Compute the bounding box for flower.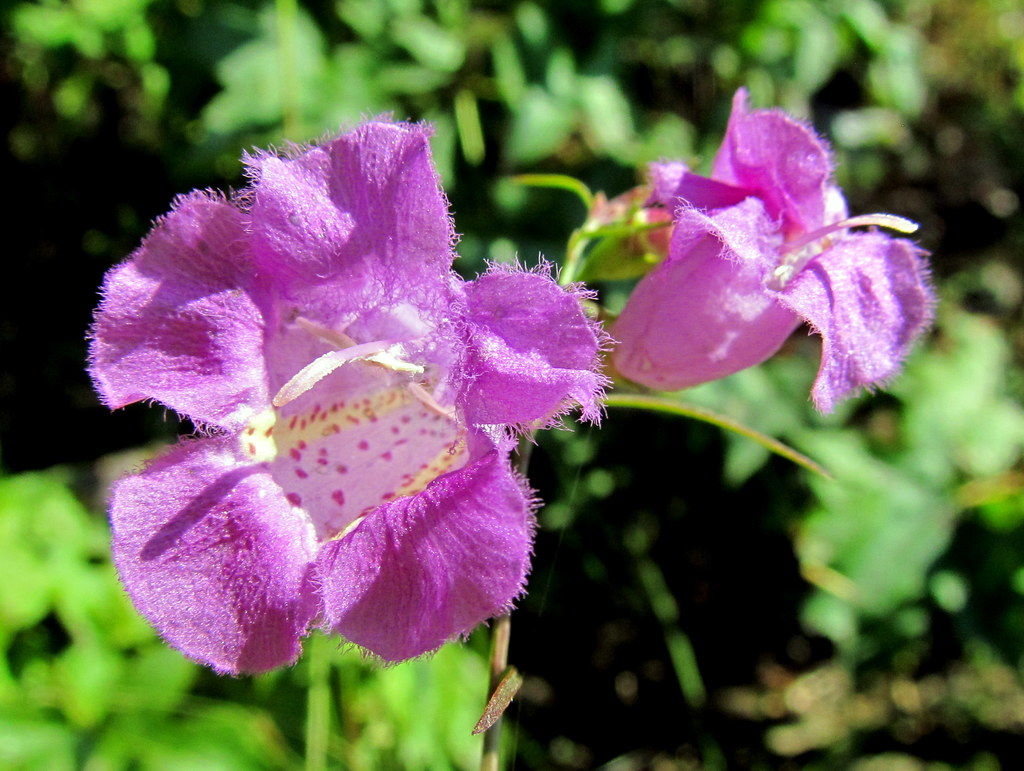
bbox(90, 122, 580, 711).
